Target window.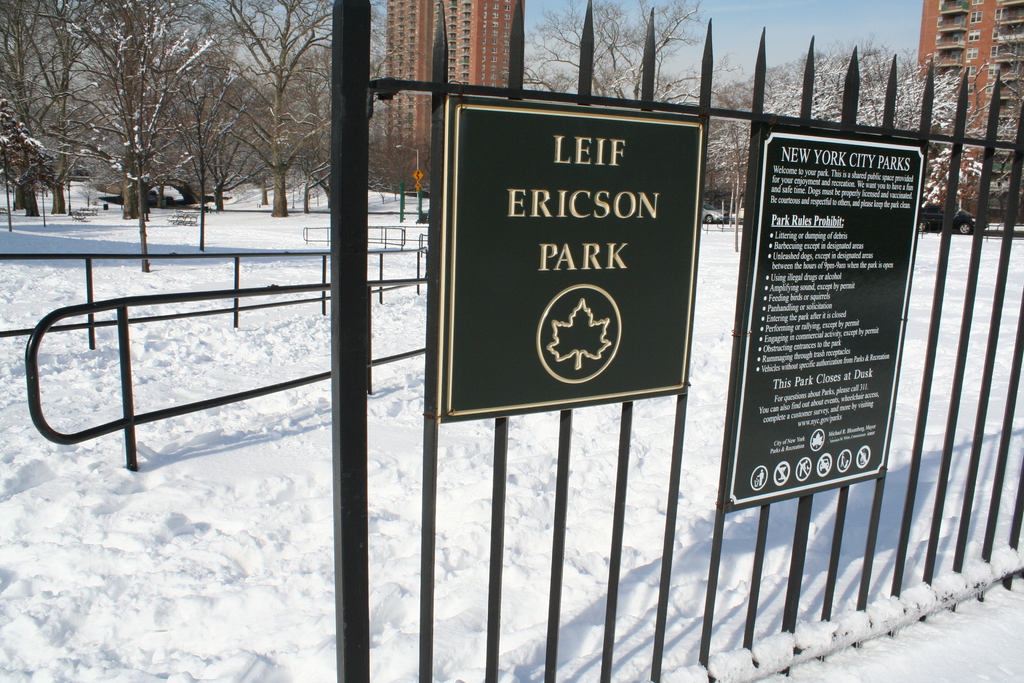
Target region: locate(985, 82, 996, 92).
